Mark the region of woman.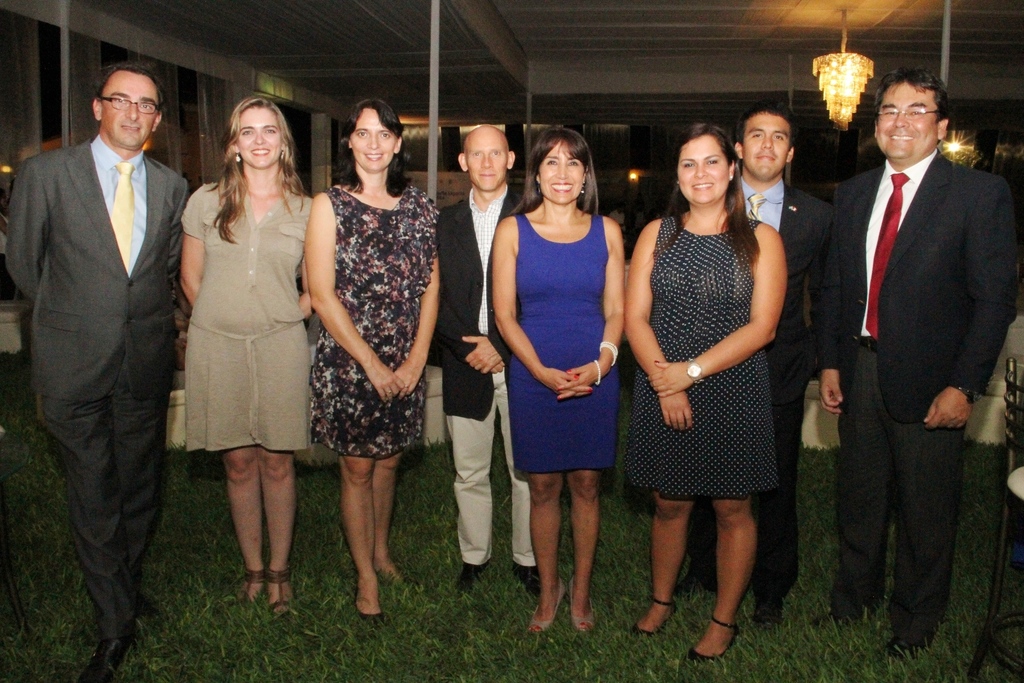
Region: left=486, top=126, right=627, bottom=630.
